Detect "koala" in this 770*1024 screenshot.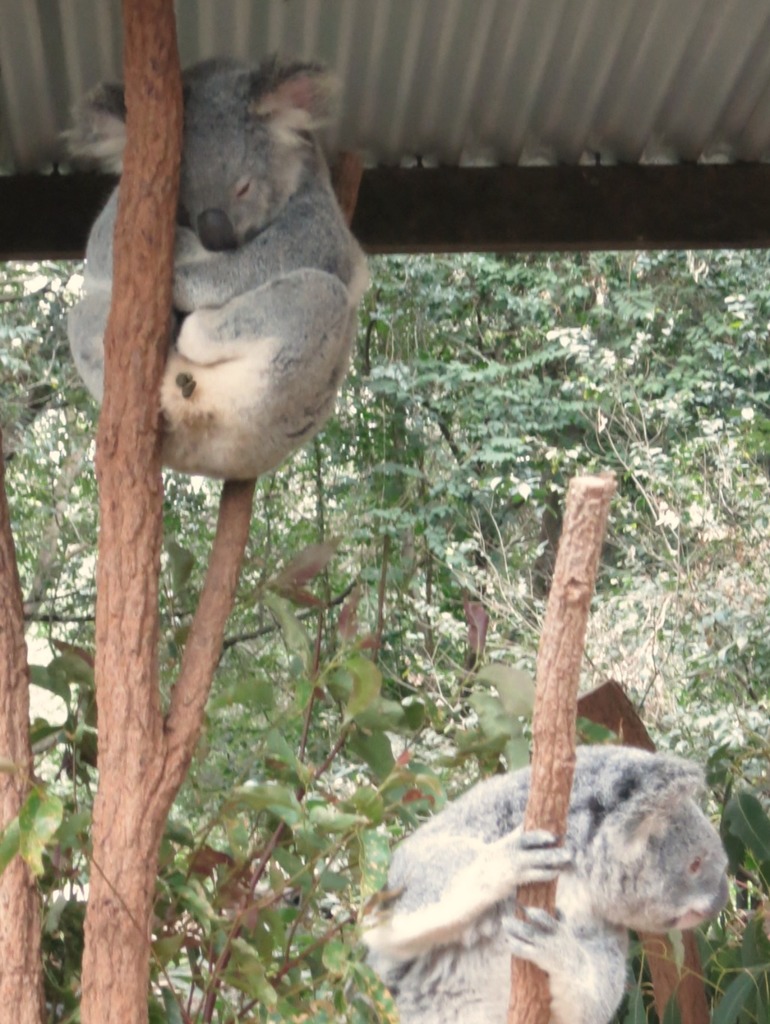
Detection: x1=65, y1=50, x2=371, y2=478.
